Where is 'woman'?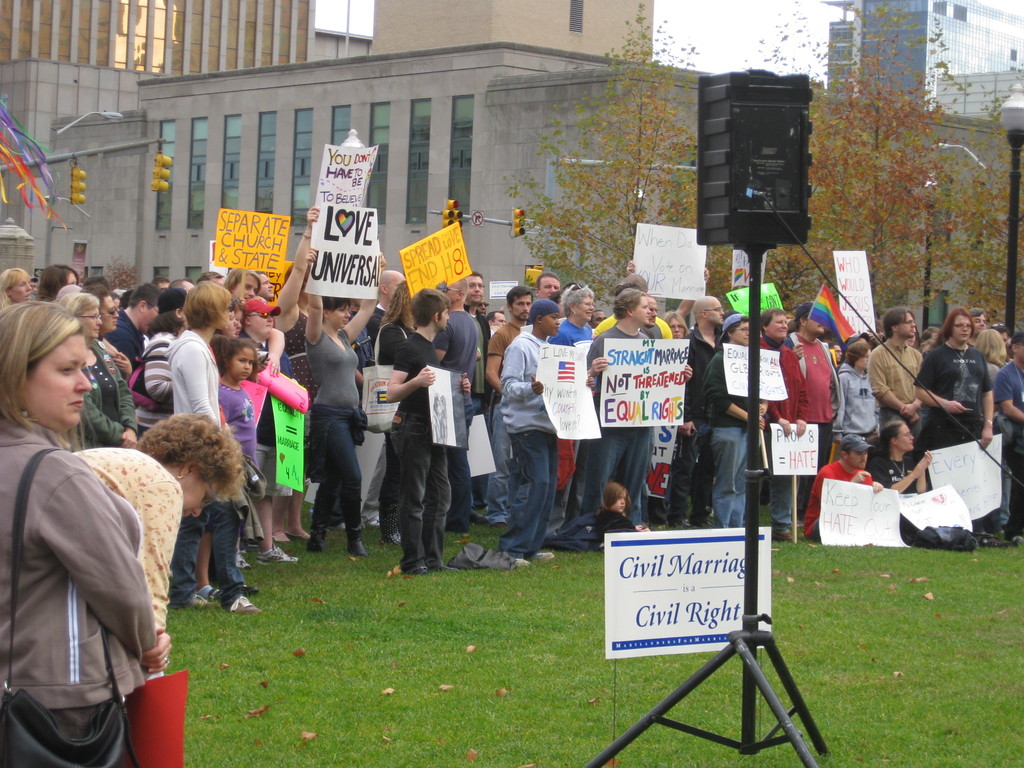
BBox(69, 422, 246, 634).
